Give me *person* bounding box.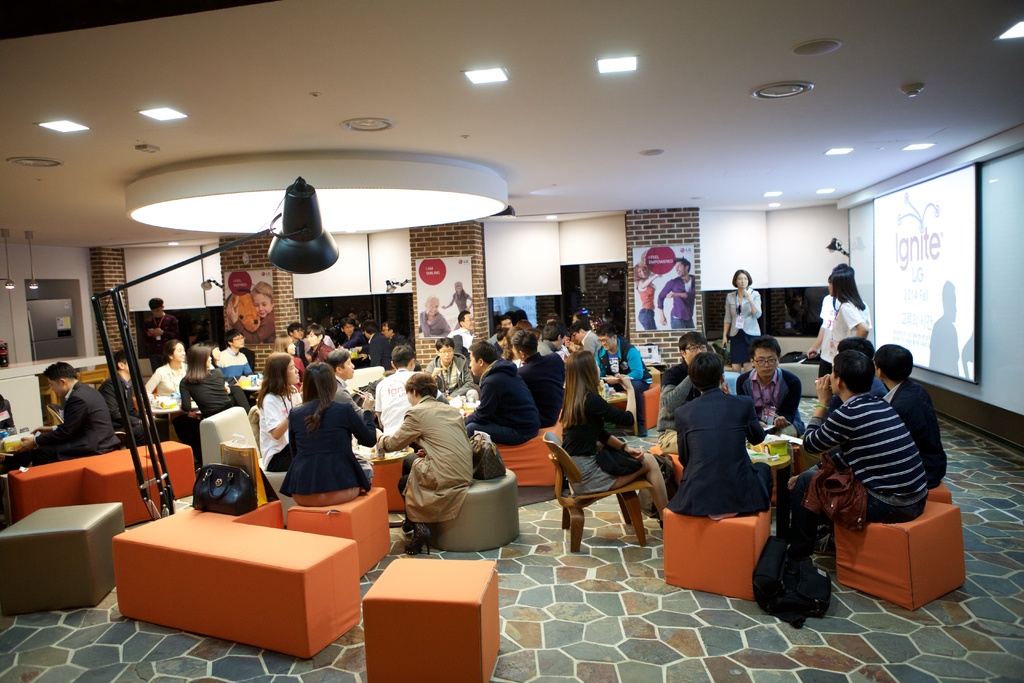
bbox=(456, 340, 544, 447).
